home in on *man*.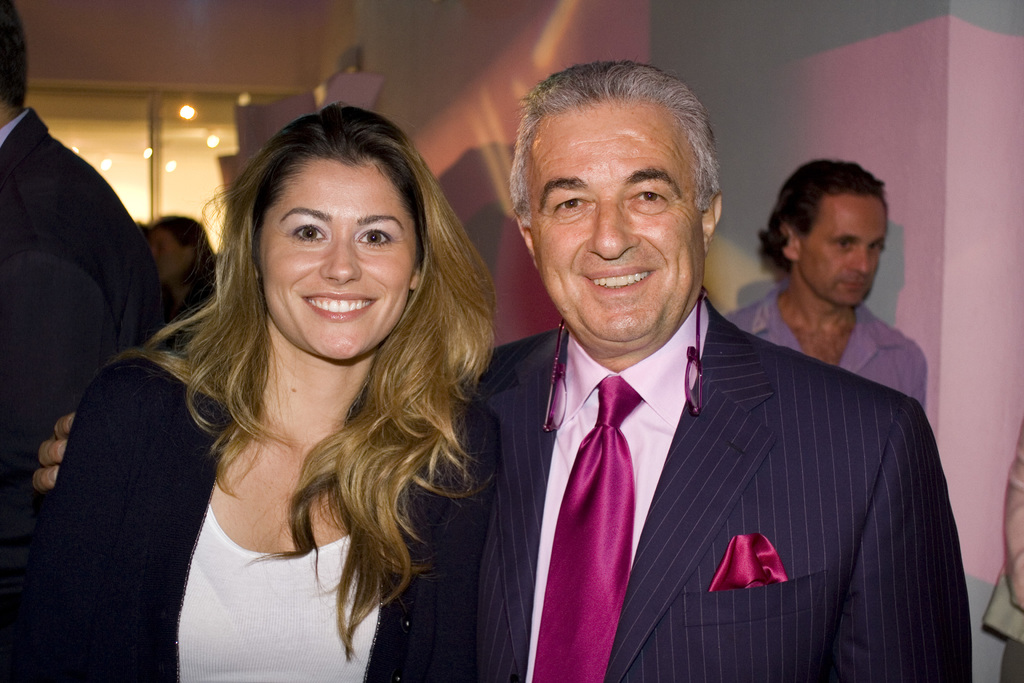
Homed in at rect(721, 154, 931, 408).
